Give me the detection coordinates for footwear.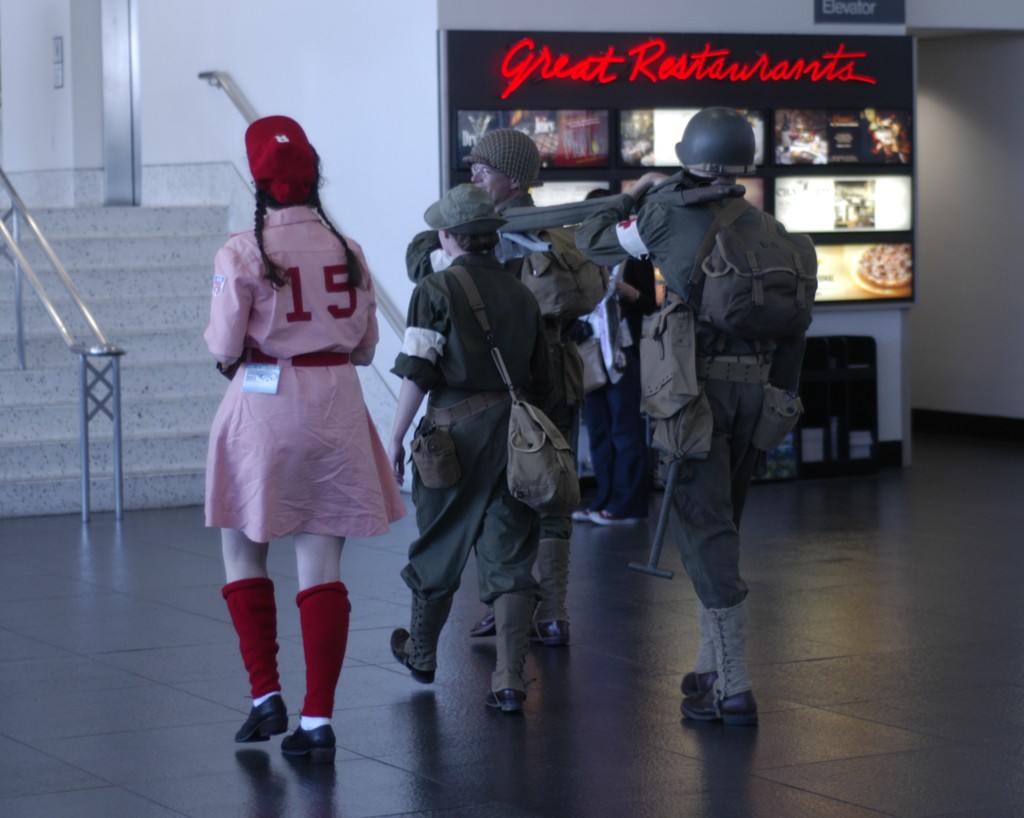
x1=463 y1=604 x2=499 y2=638.
